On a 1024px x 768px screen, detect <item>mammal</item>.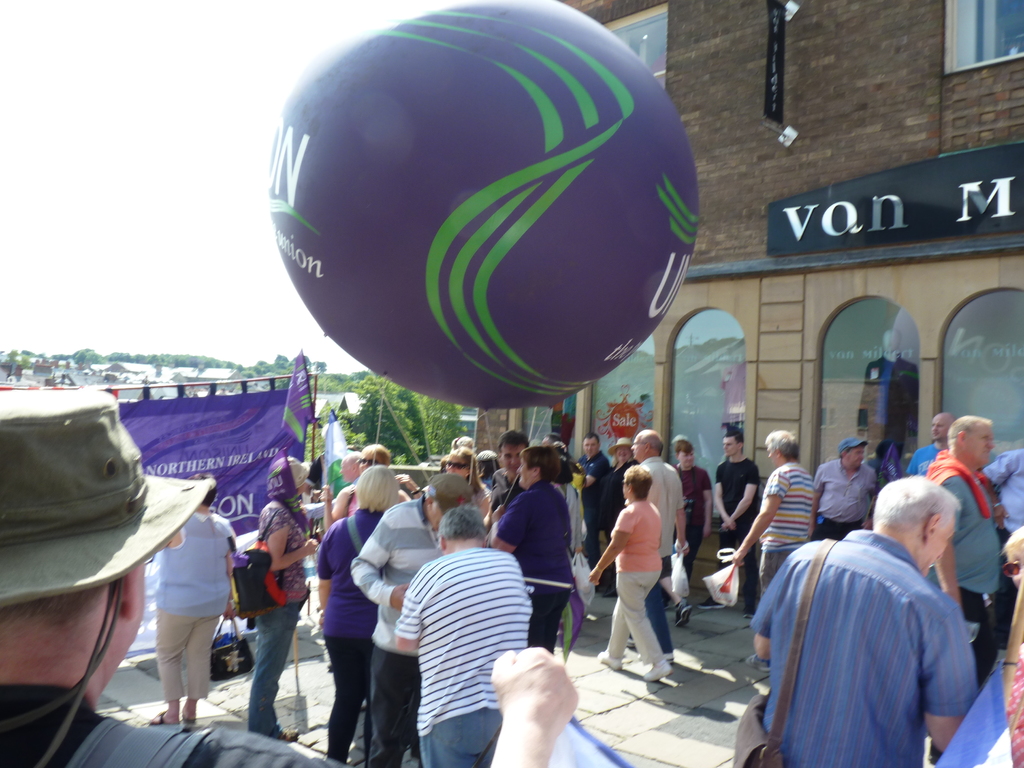
[490, 445, 573, 655].
